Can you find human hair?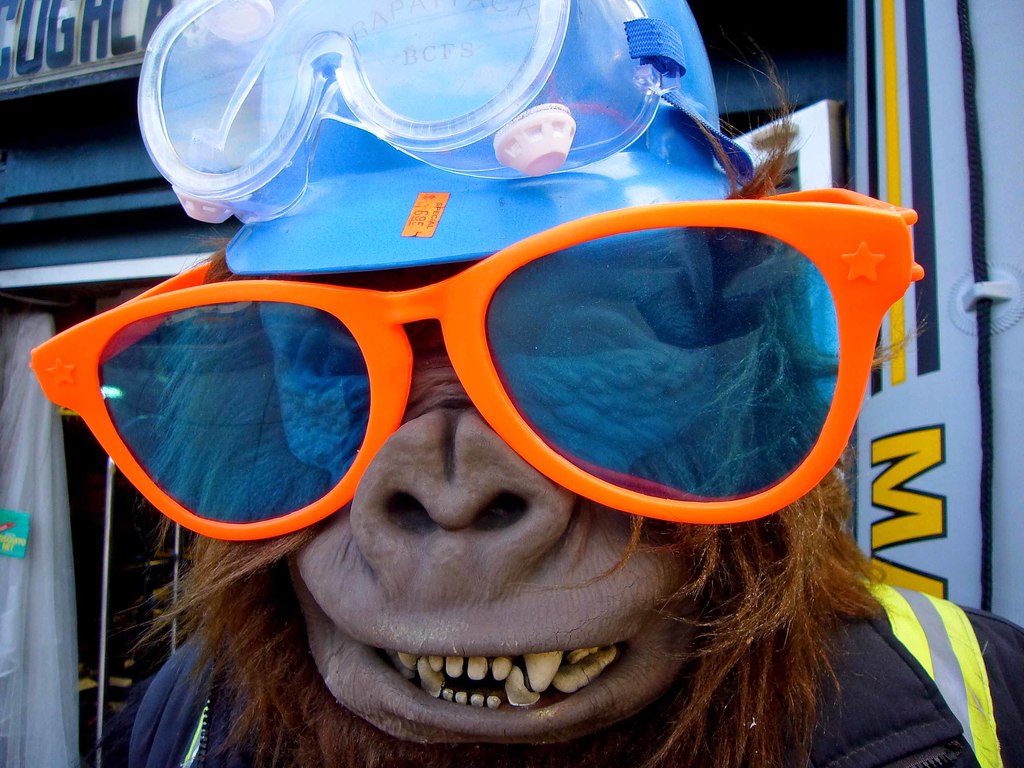
Yes, bounding box: Rect(652, 63, 888, 767).
